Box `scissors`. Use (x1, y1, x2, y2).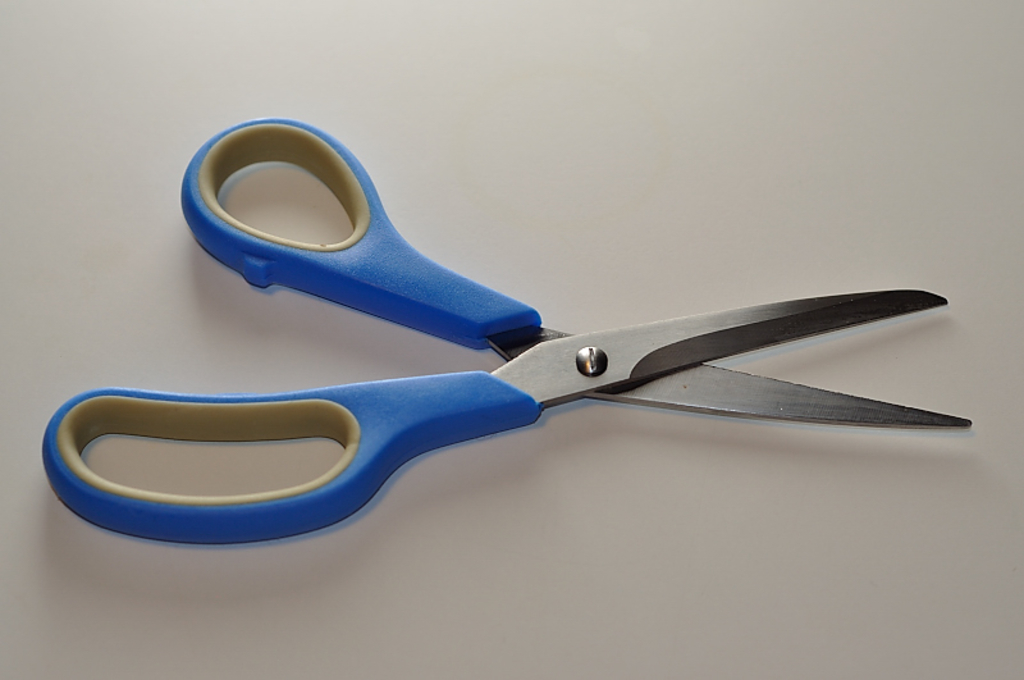
(45, 110, 974, 556).
